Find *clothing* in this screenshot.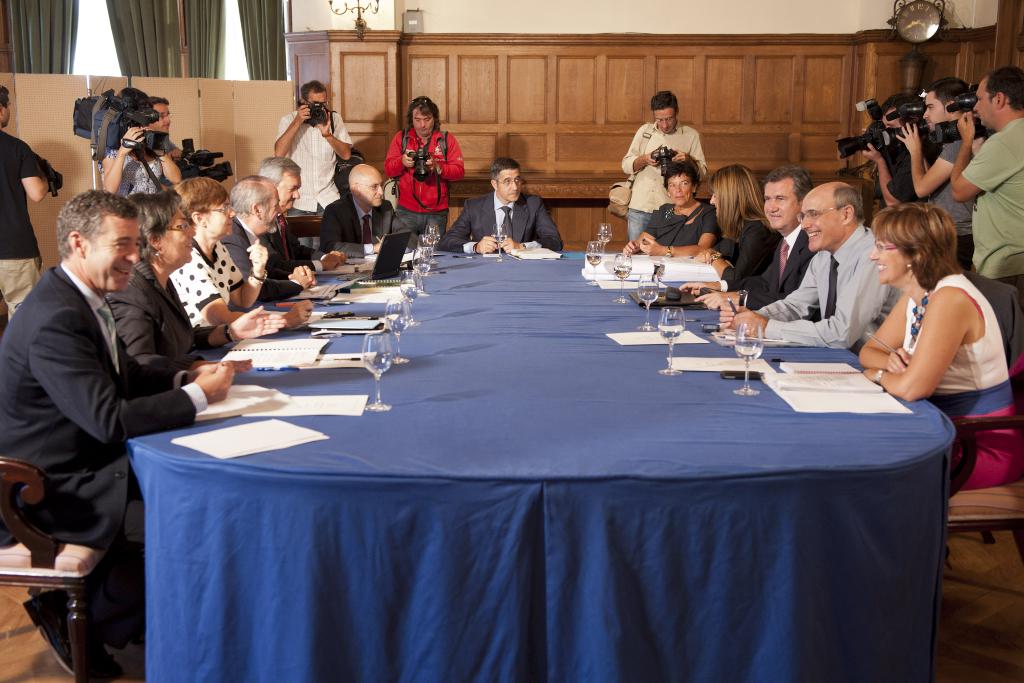
The bounding box for *clothing* is 959:112:1023:297.
